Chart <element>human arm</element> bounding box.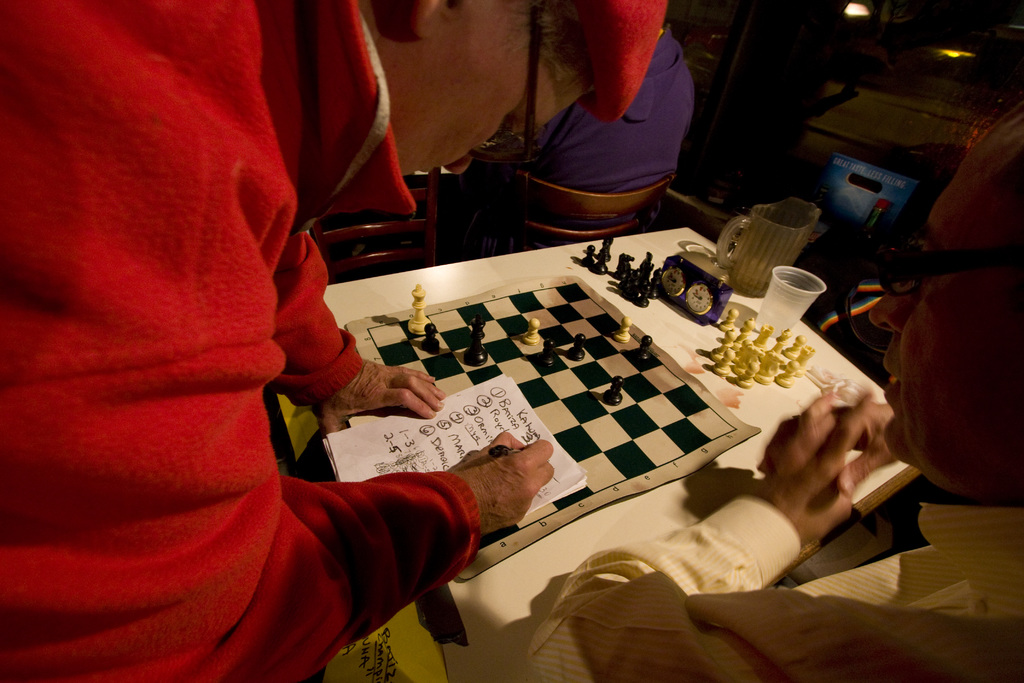
Charted: (523, 388, 877, 682).
